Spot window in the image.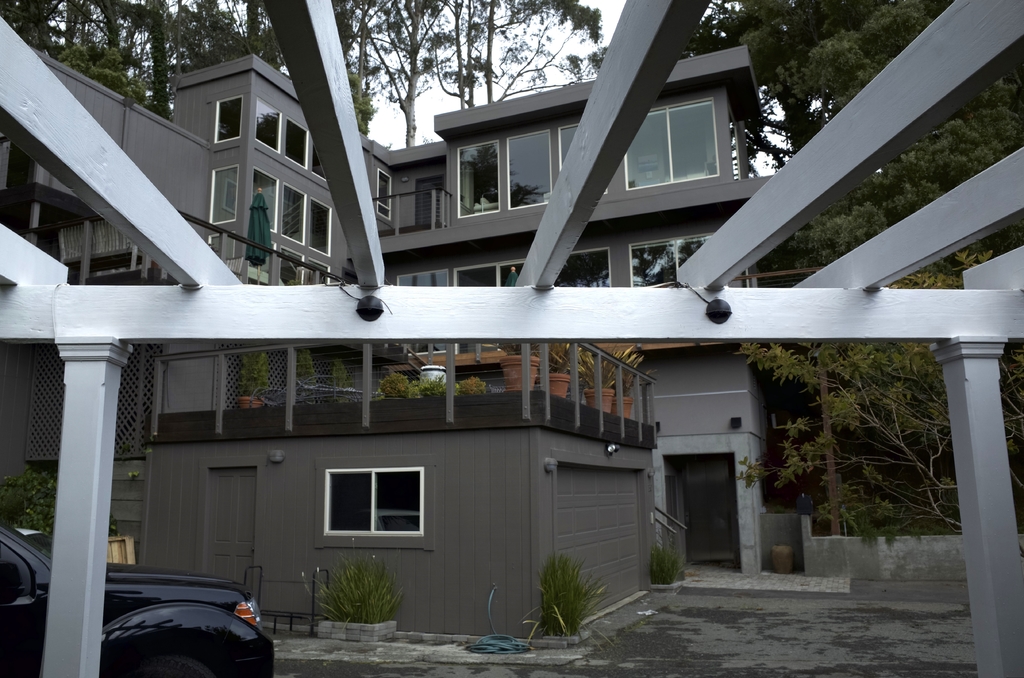
window found at Rect(311, 145, 327, 183).
